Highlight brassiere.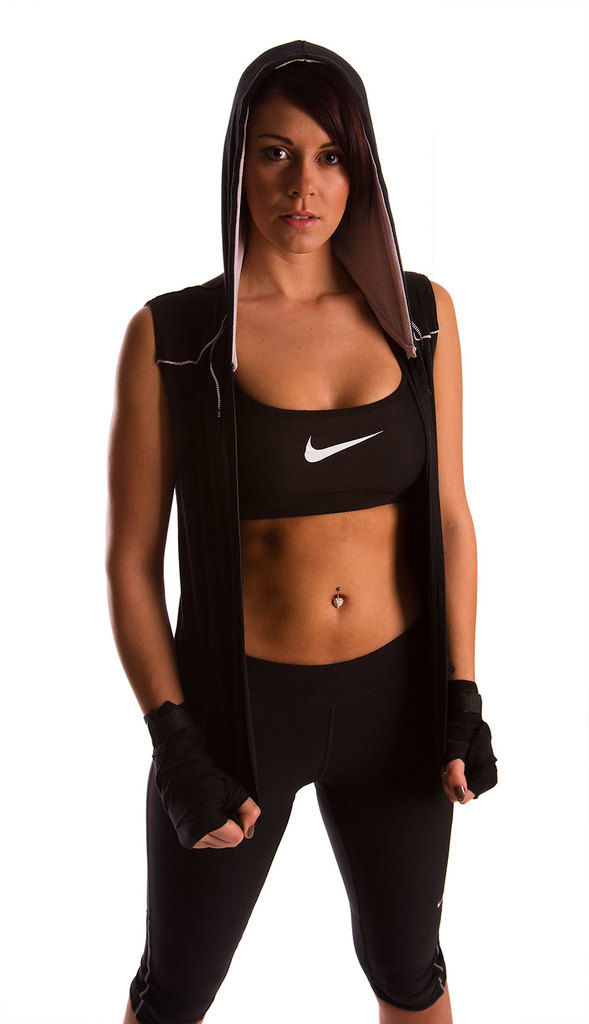
Highlighted region: (x1=231, y1=319, x2=428, y2=528).
